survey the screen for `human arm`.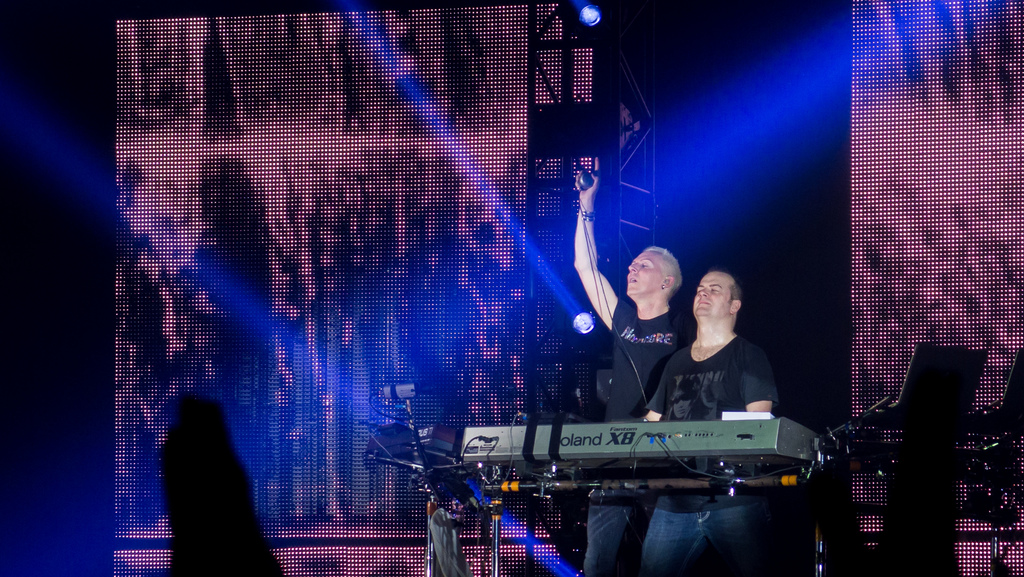
Survey found: detection(573, 154, 631, 335).
